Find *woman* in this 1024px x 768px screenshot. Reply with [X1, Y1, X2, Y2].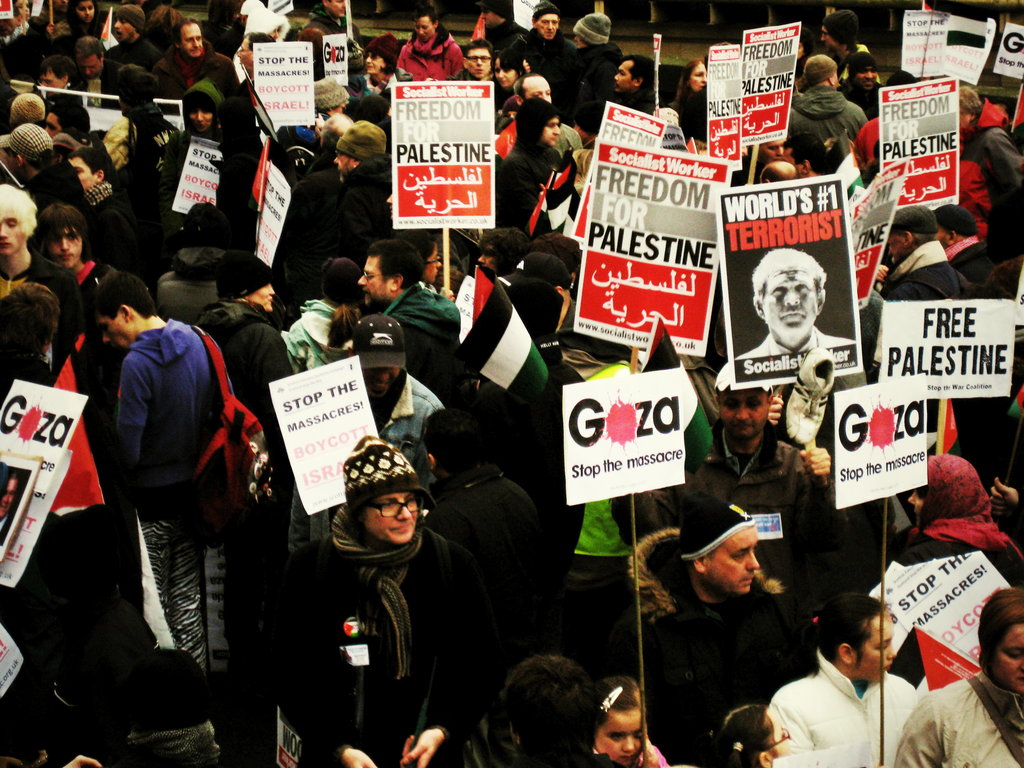
[483, 47, 532, 112].
